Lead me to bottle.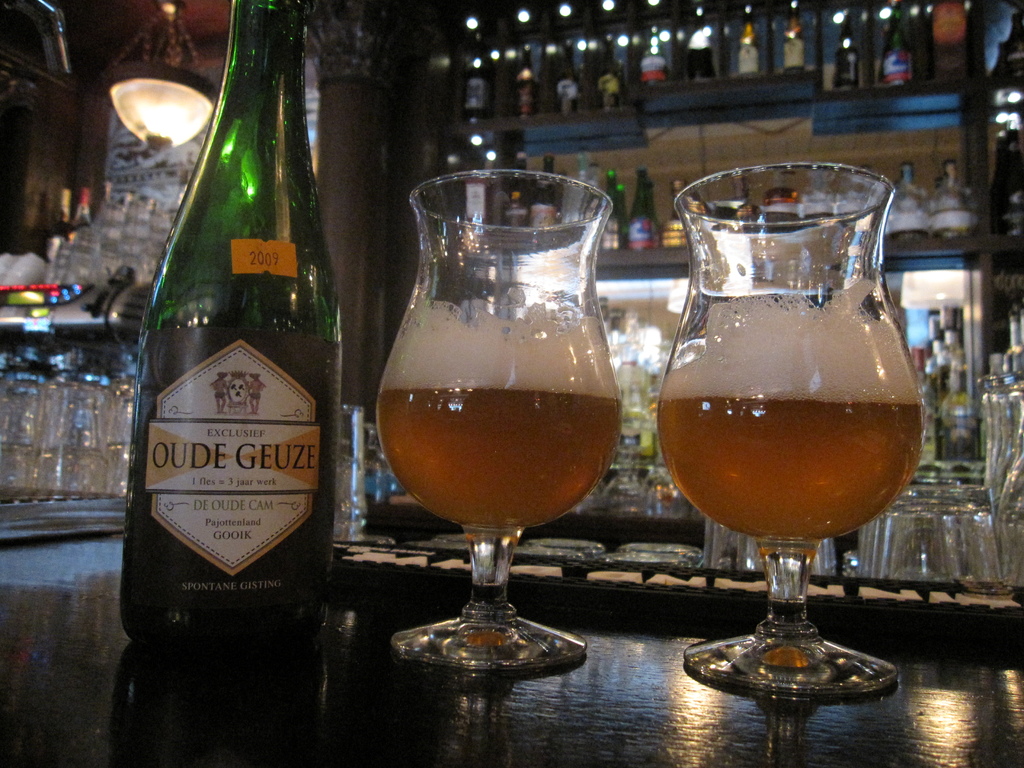
Lead to x1=657, y1=179, x2=706, y2=252.
